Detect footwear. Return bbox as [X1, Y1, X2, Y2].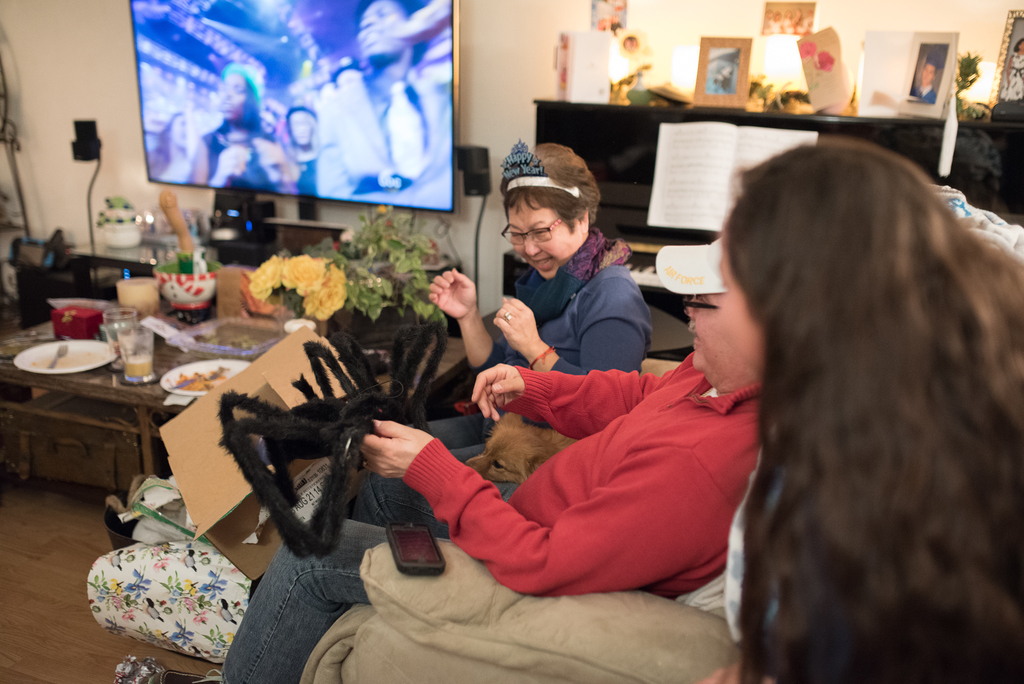
[117, 656, 228, 683].
